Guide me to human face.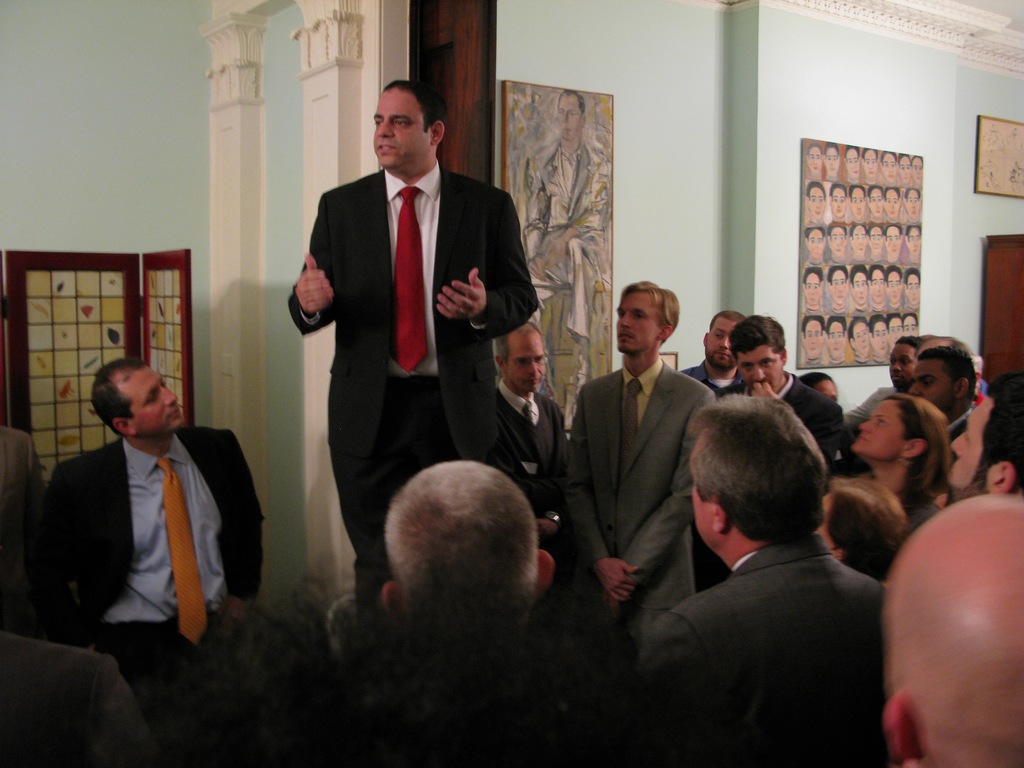
Guidance: 830,269,845,298.
